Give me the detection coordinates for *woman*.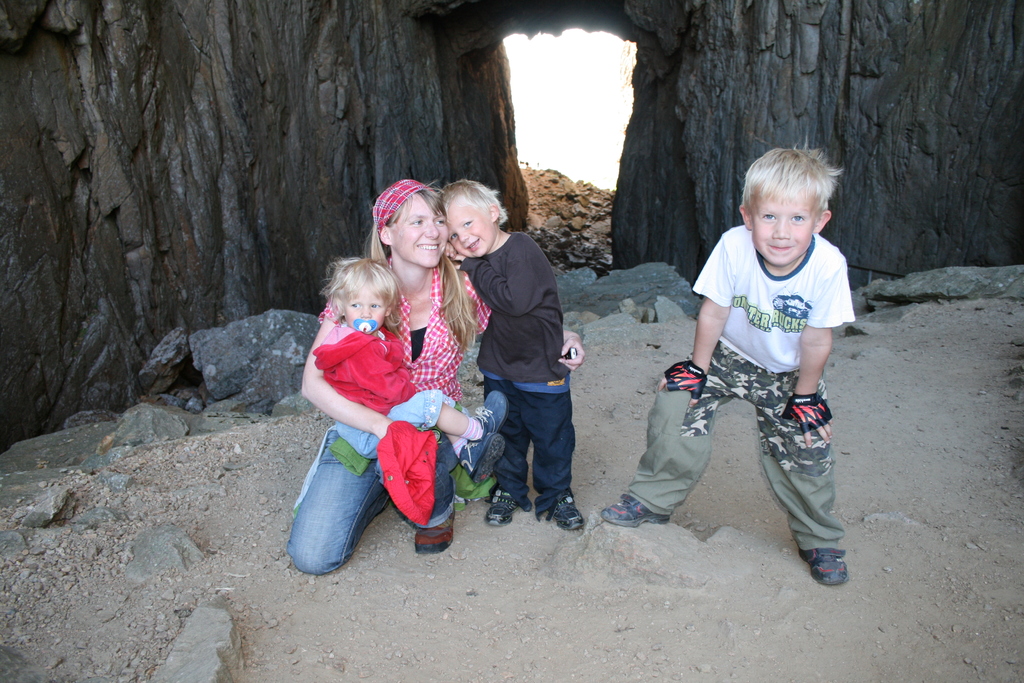
(279, 175, 585, 575).
